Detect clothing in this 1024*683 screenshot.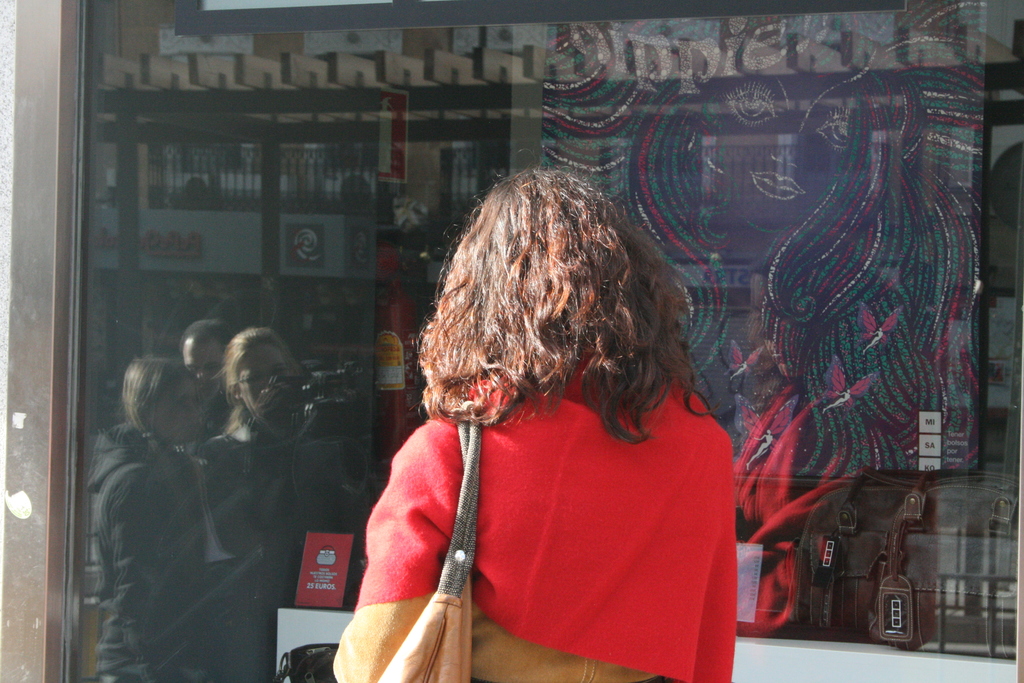
Detection: x1=86, y1=431, x2=243, y2=682.
